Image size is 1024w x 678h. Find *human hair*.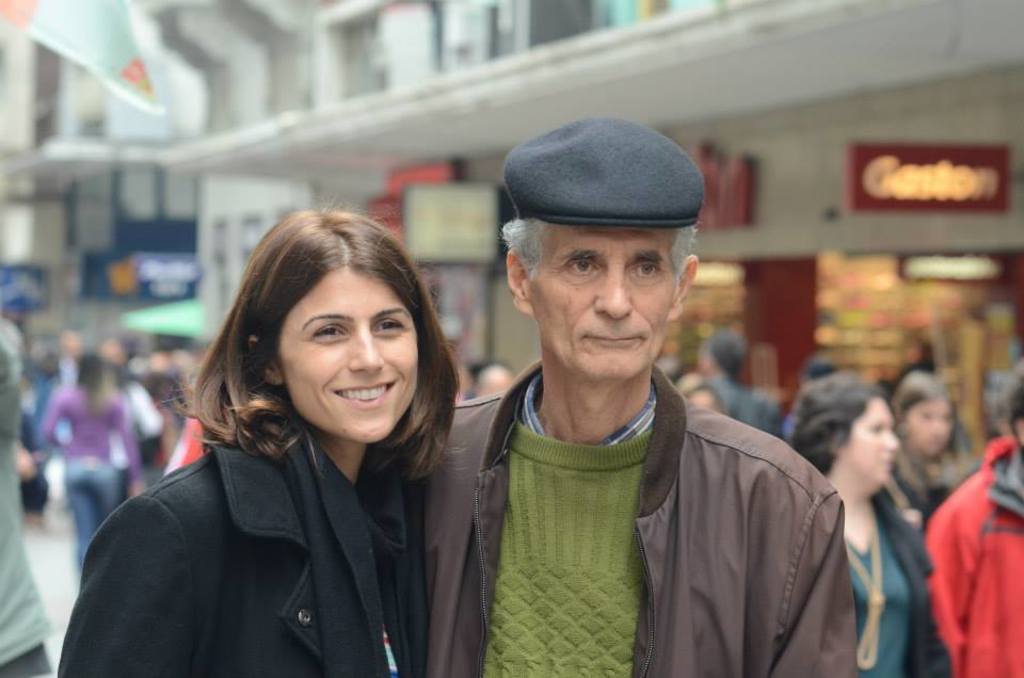
{"left": 499, "top": 214, "right": 698, "bottom": 285}.
